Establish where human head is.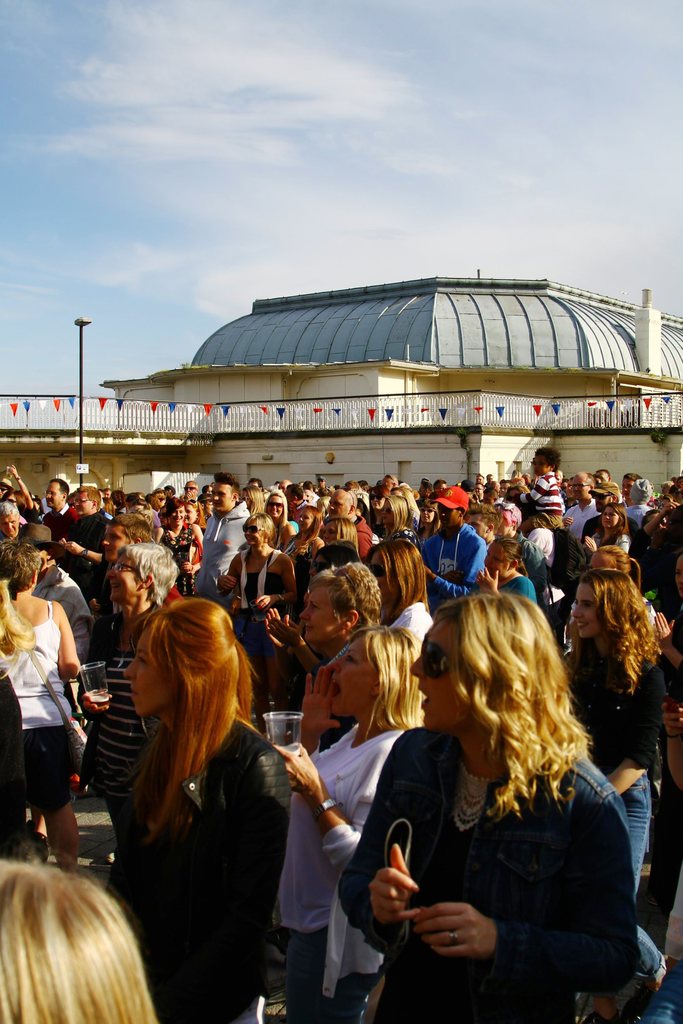
Established at 72/480/100/516.
